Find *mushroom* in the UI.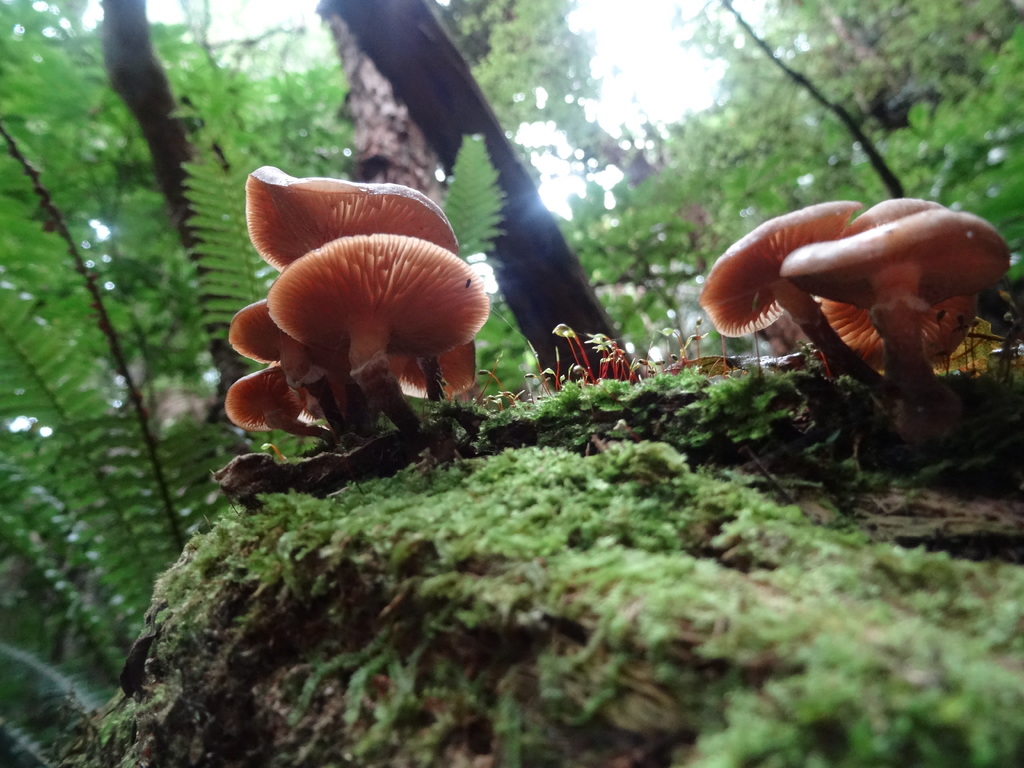
UI element at rect(776, 205, 1012, 392).
